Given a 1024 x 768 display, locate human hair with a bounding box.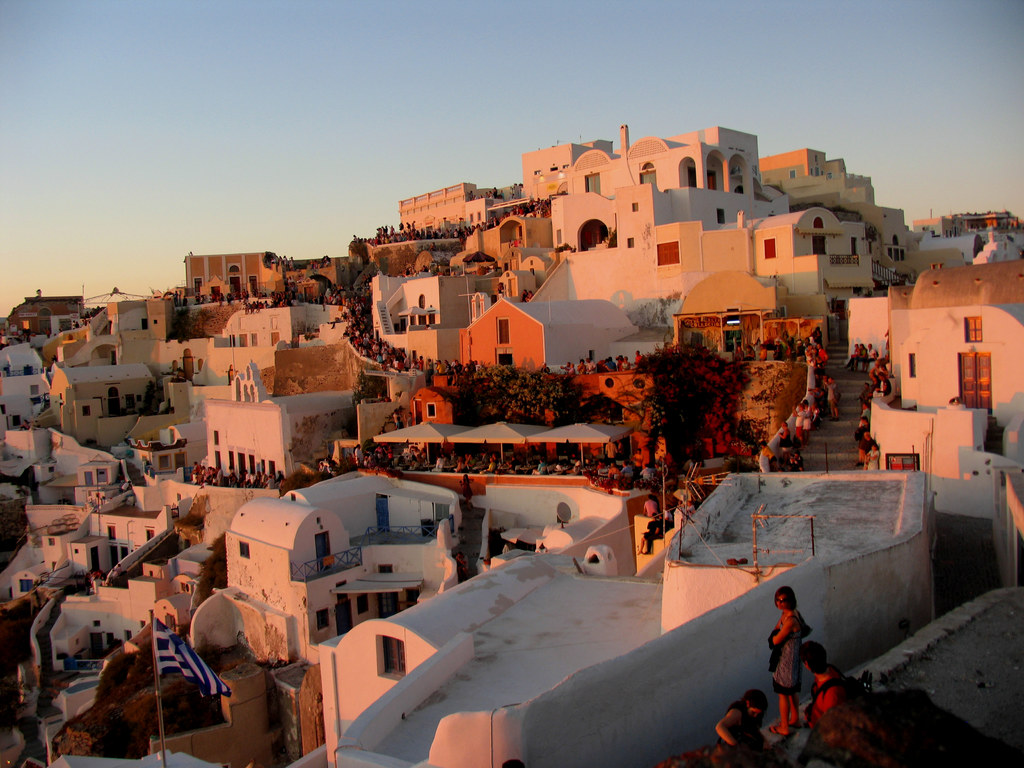
Located: select_region(860, 415, 868, 420).
